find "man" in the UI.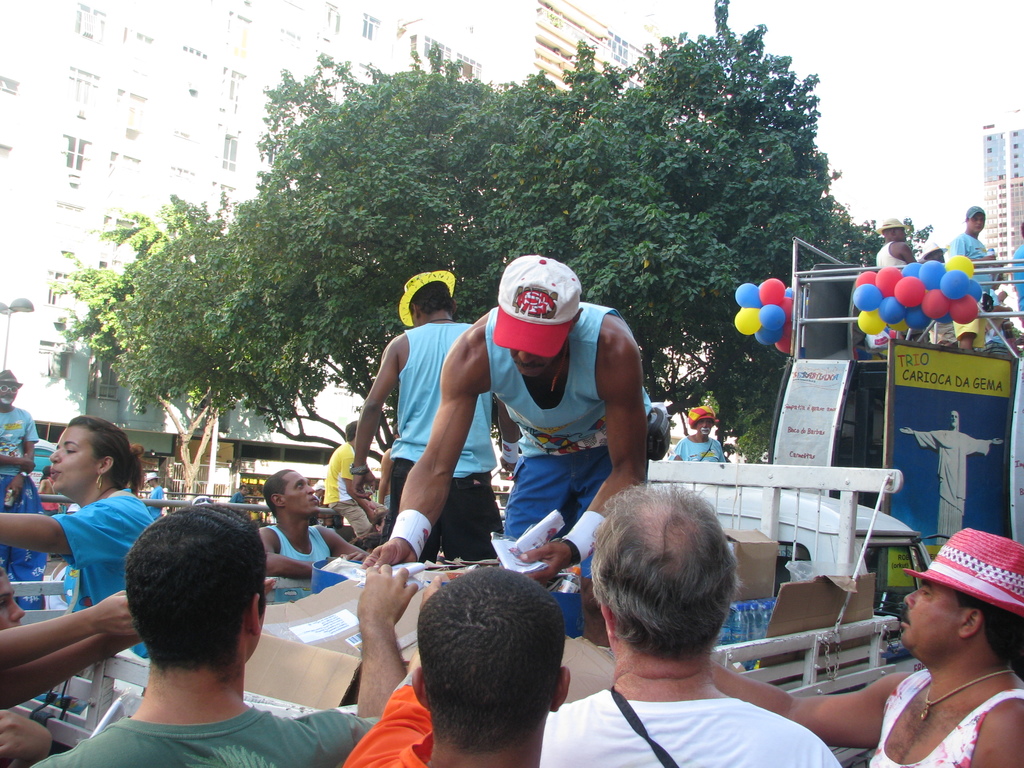
UI element at (left=950, top=199, right=1003, bottom=351).
